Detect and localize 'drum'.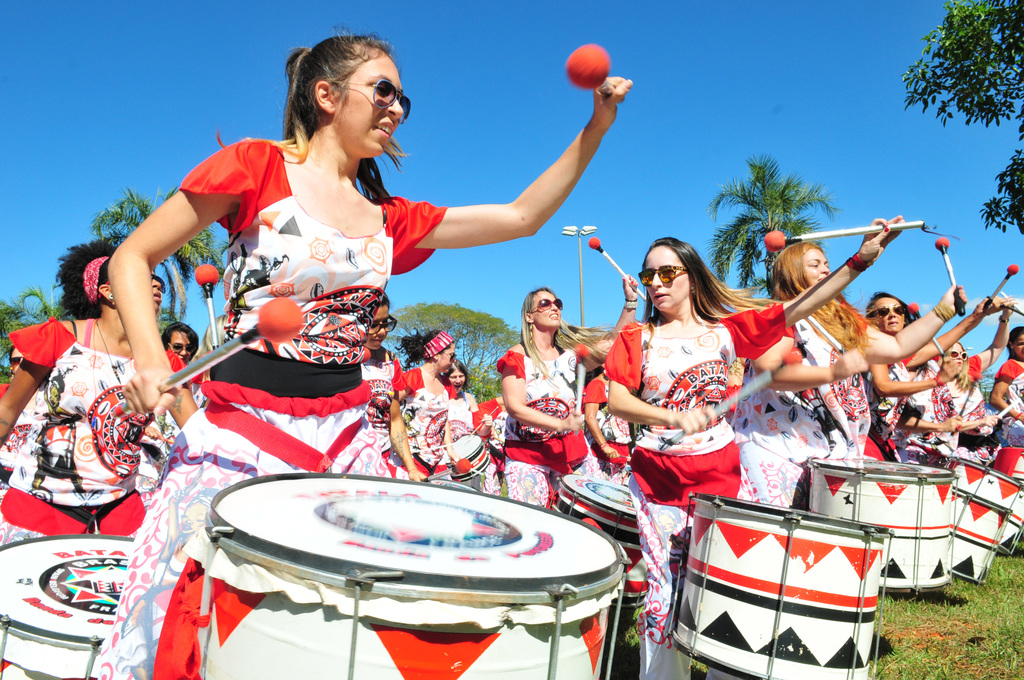
Localized at x1=664, y1=492, x2=895, y2=679.
